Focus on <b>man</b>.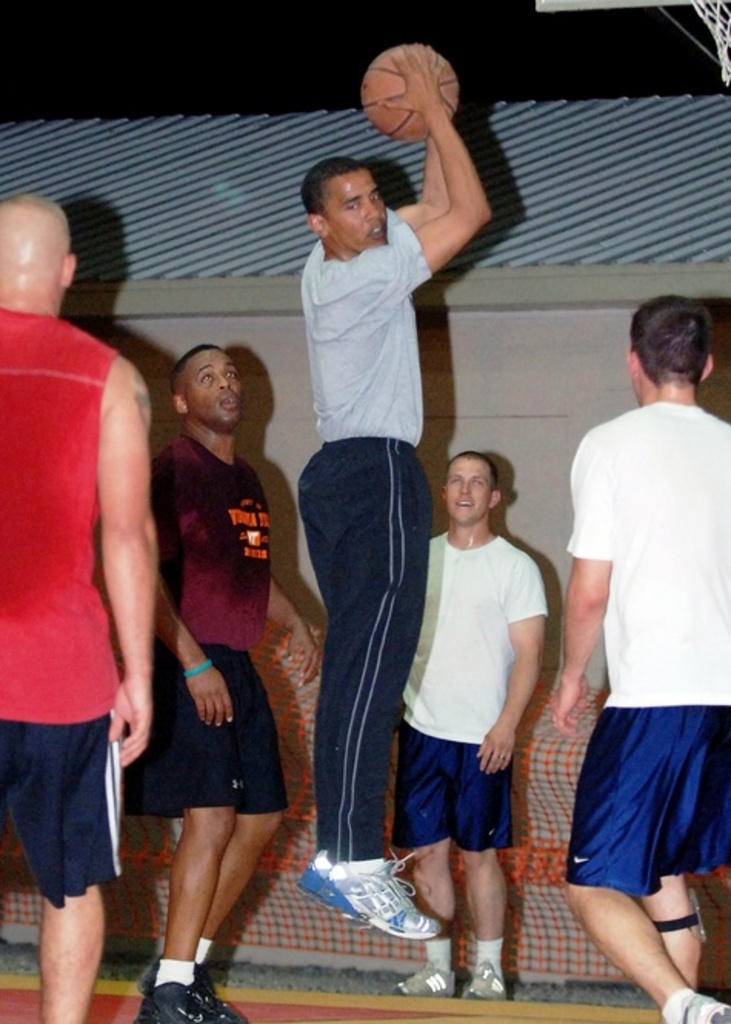
Focused at select_region(300, 42, 483, 945).
